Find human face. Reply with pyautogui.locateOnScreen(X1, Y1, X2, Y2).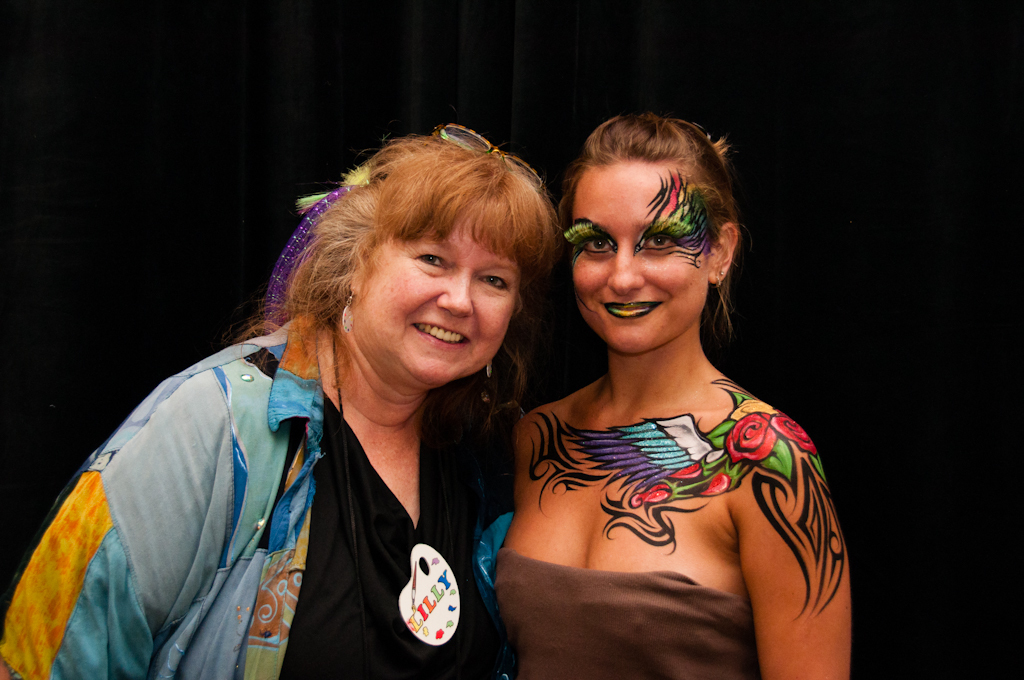
pyautogui.locateOnScreen(571, 168, 717, 337).
